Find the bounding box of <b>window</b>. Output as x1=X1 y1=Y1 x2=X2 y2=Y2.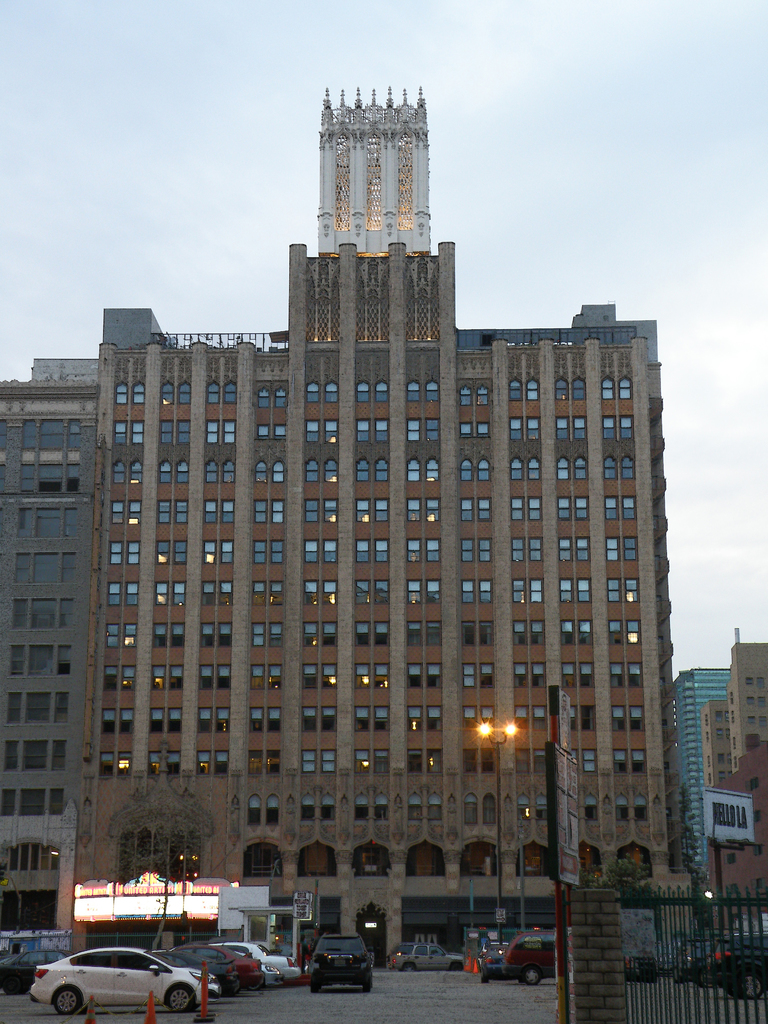
x1=462 y1=704 x2=493 y2=730.
